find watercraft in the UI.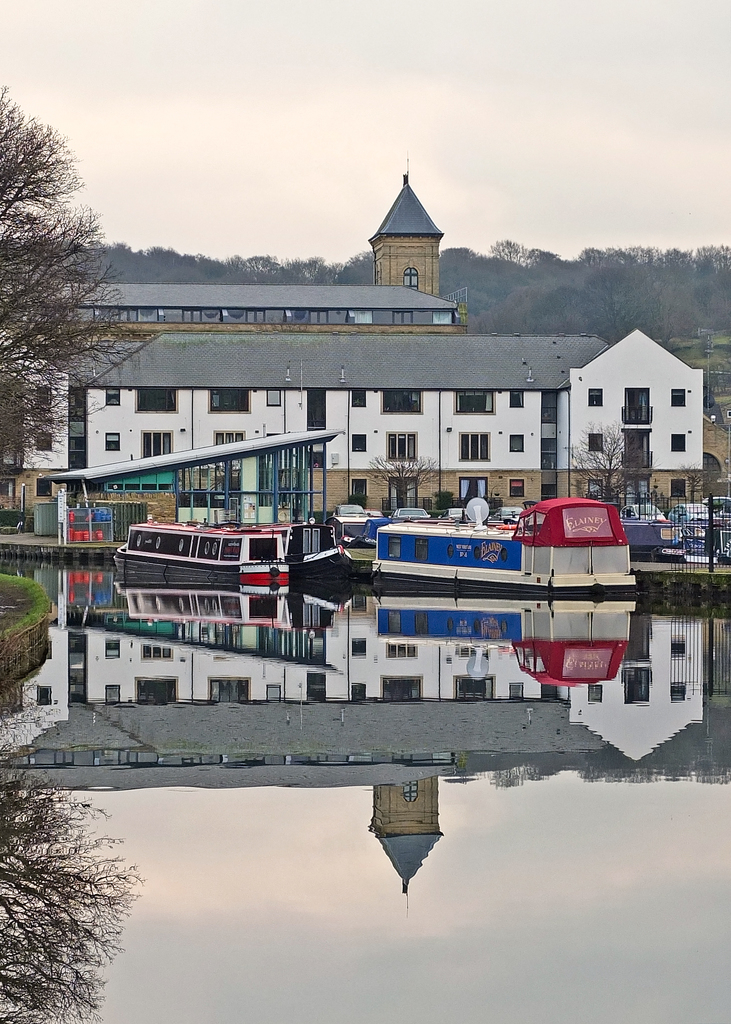
UI element at (x1=98, y1=509, x2=346, y2=616).
